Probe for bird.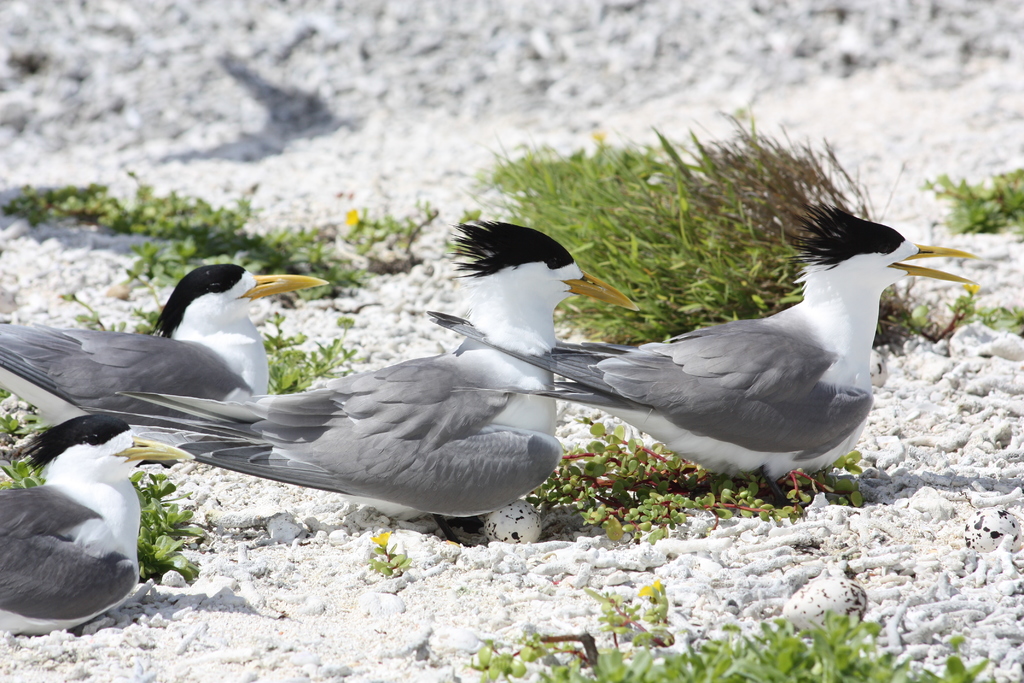
Probe result: [left=117, top=218, right=639, bottom=548].
